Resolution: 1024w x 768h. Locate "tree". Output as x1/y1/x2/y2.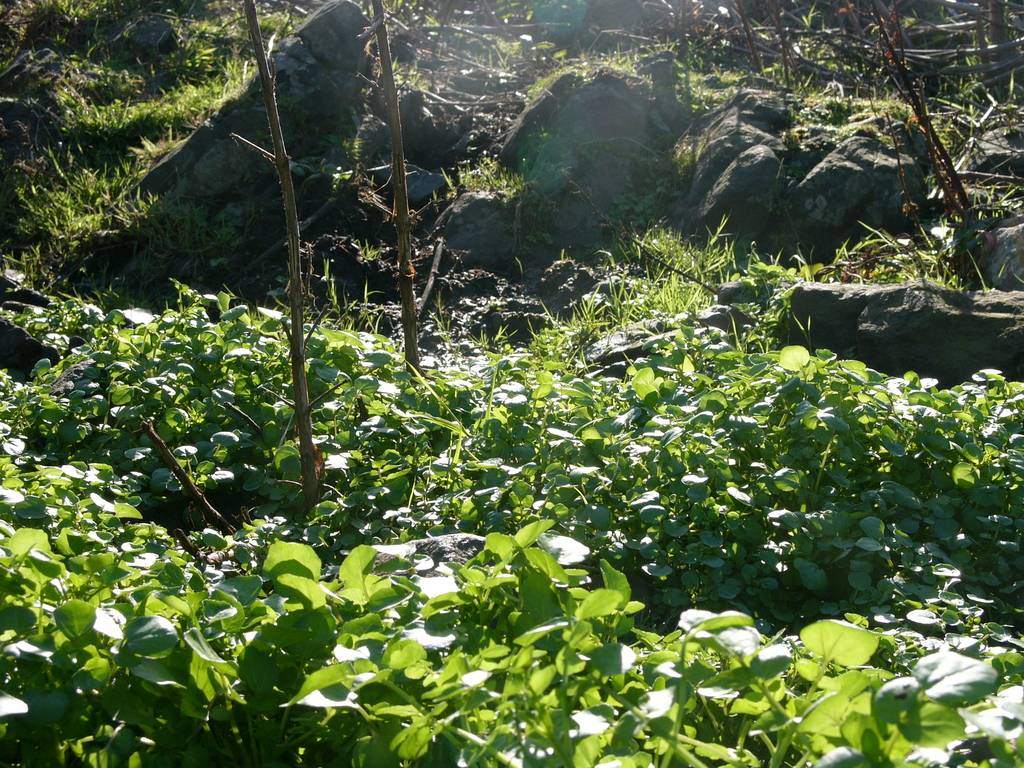
345/0/417/378.
